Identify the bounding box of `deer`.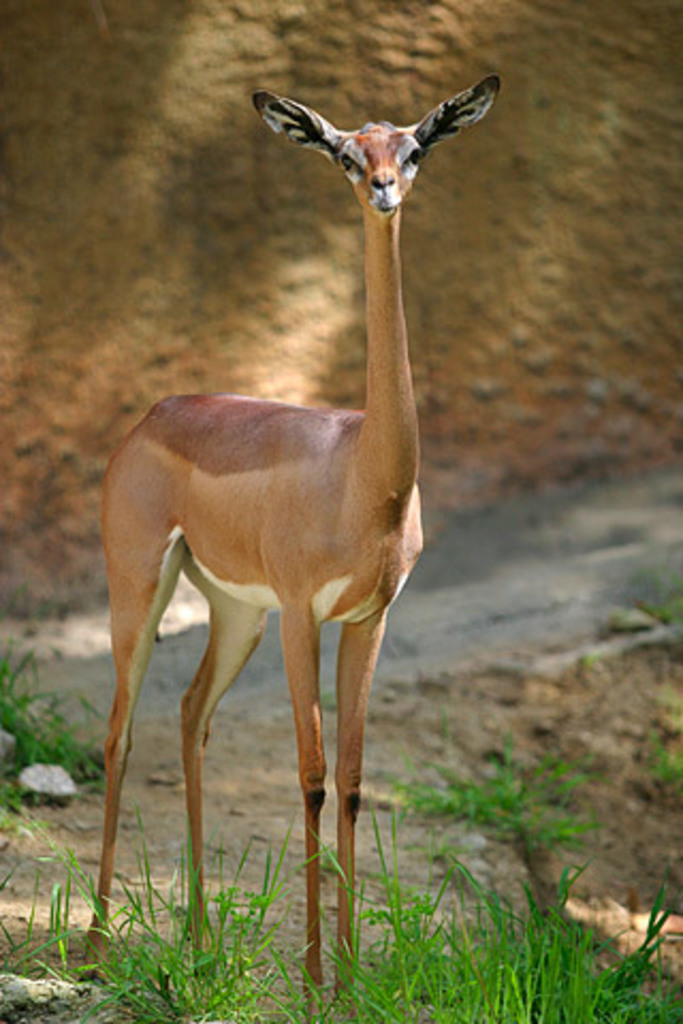
bbox=[75, 75, 497, 1020].
